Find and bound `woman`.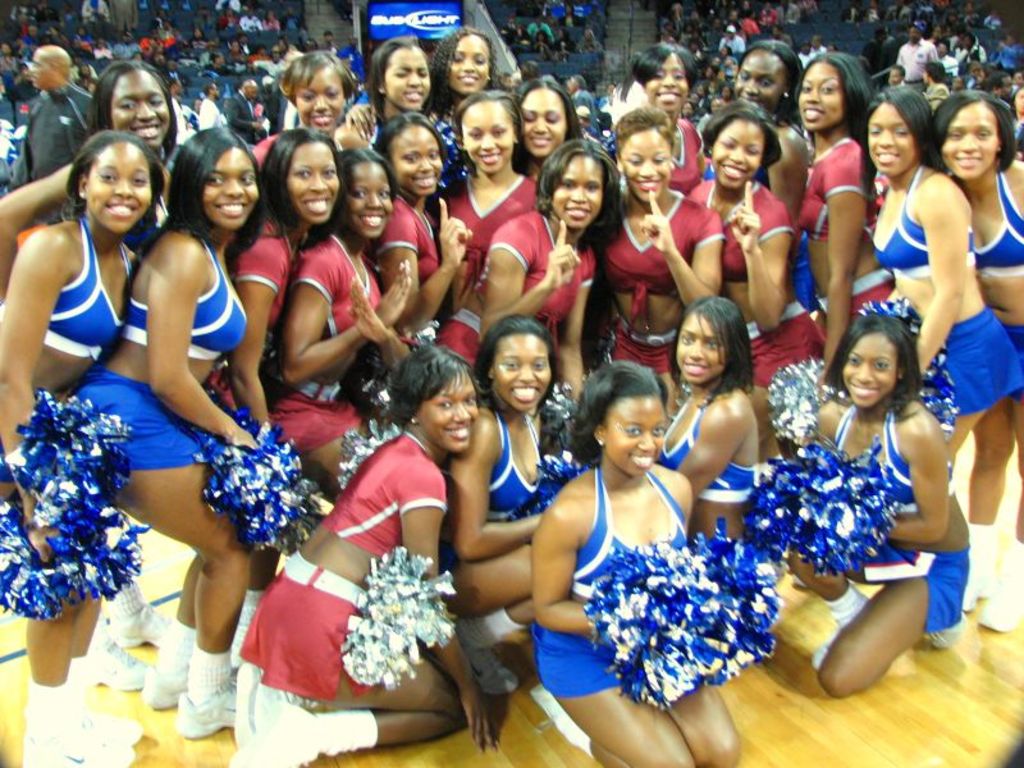
Bound: [x1=723, y1=26, x2=806, y2=233].
